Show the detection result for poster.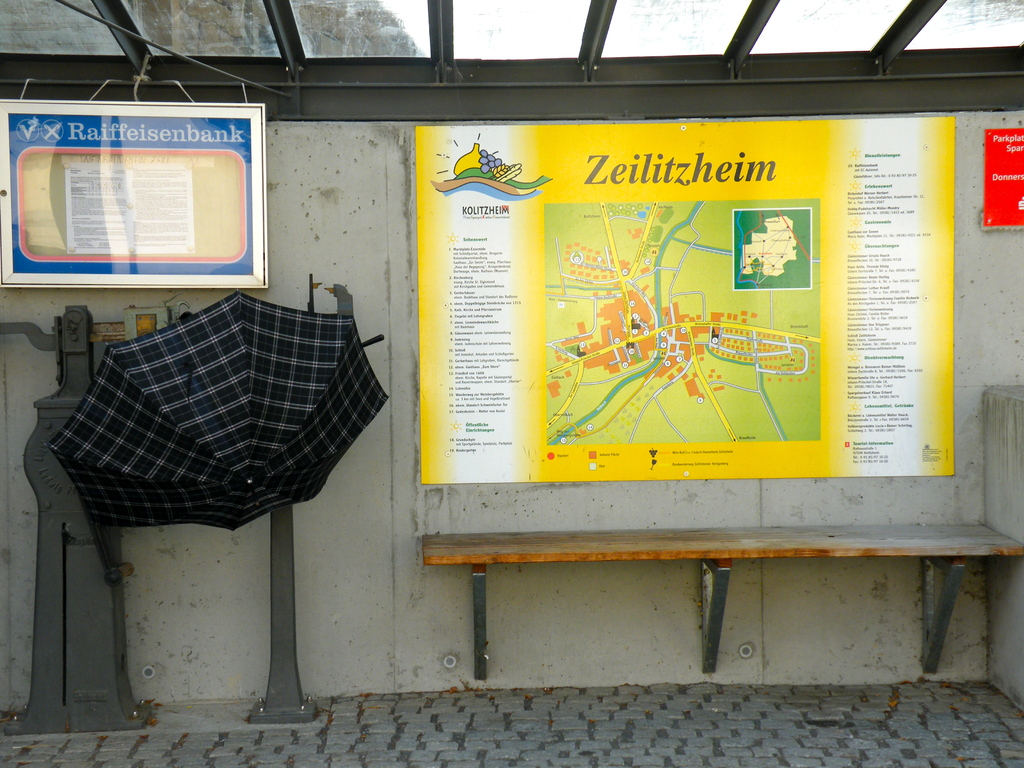
[0,99,264,285].
